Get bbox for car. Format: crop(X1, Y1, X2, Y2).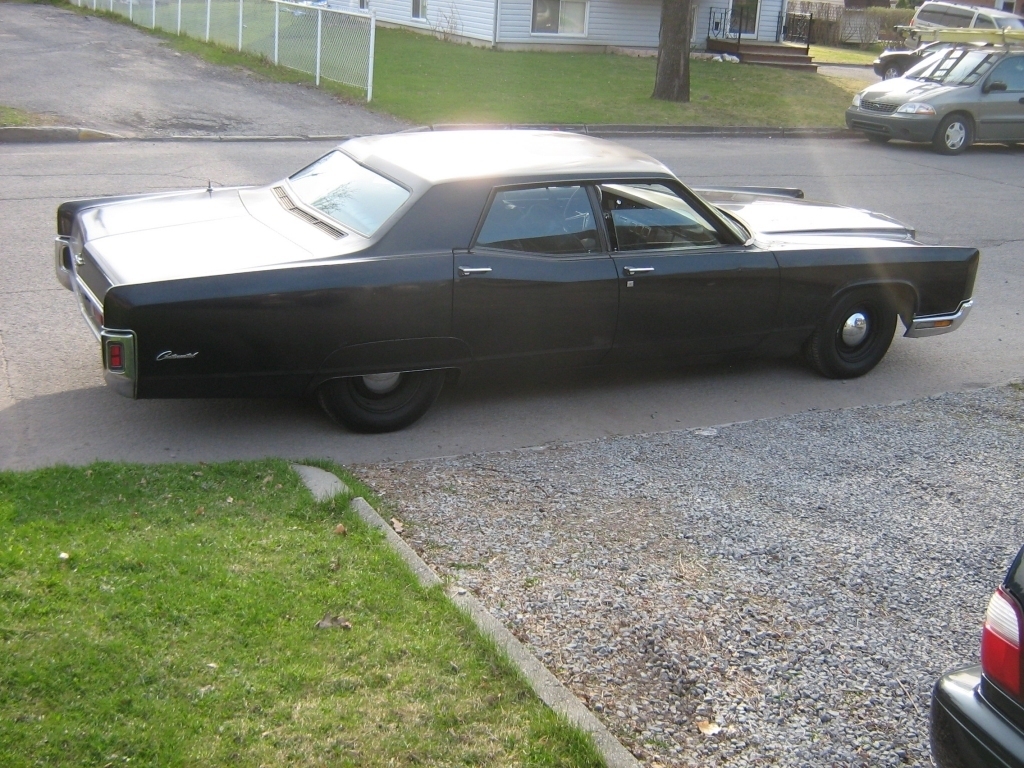
crop(932, 548, 1023, 767).
